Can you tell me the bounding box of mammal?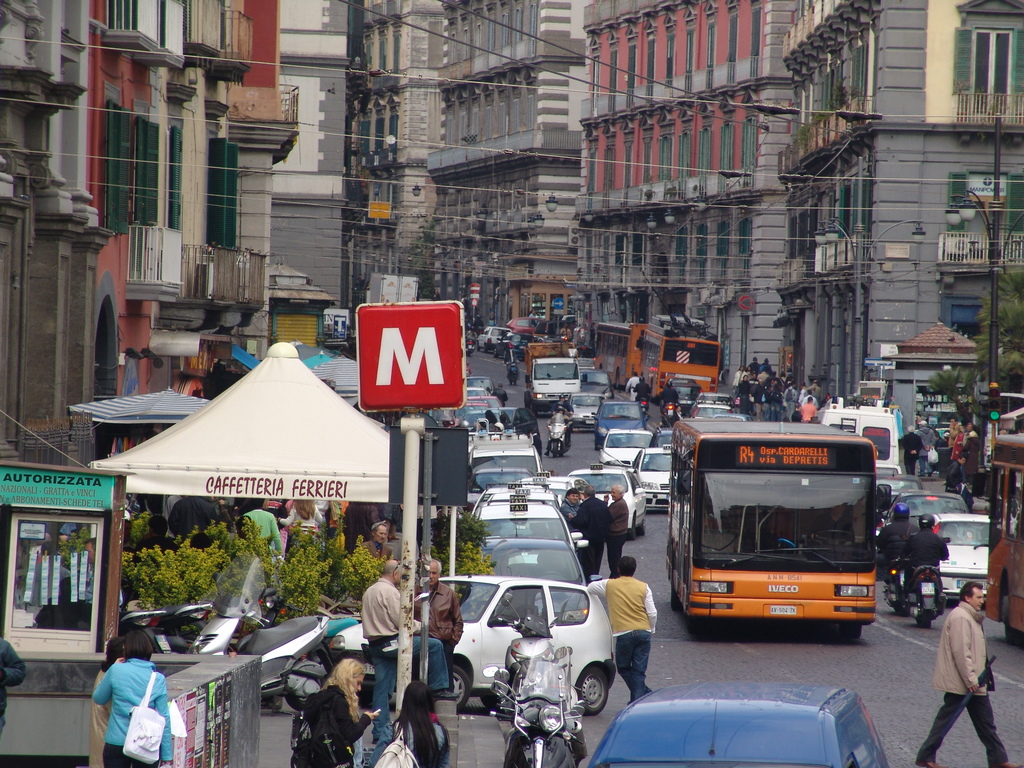
(568, 487, 606, 588).
